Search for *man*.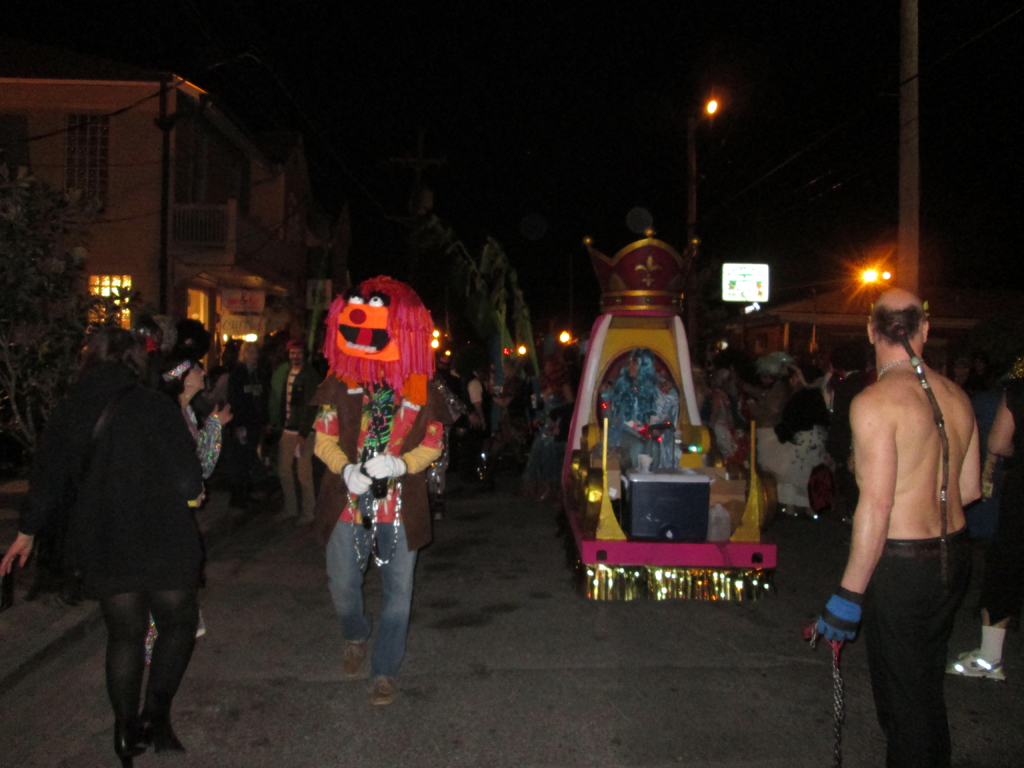
Found at bbox=[809, 291, 980, 767].
